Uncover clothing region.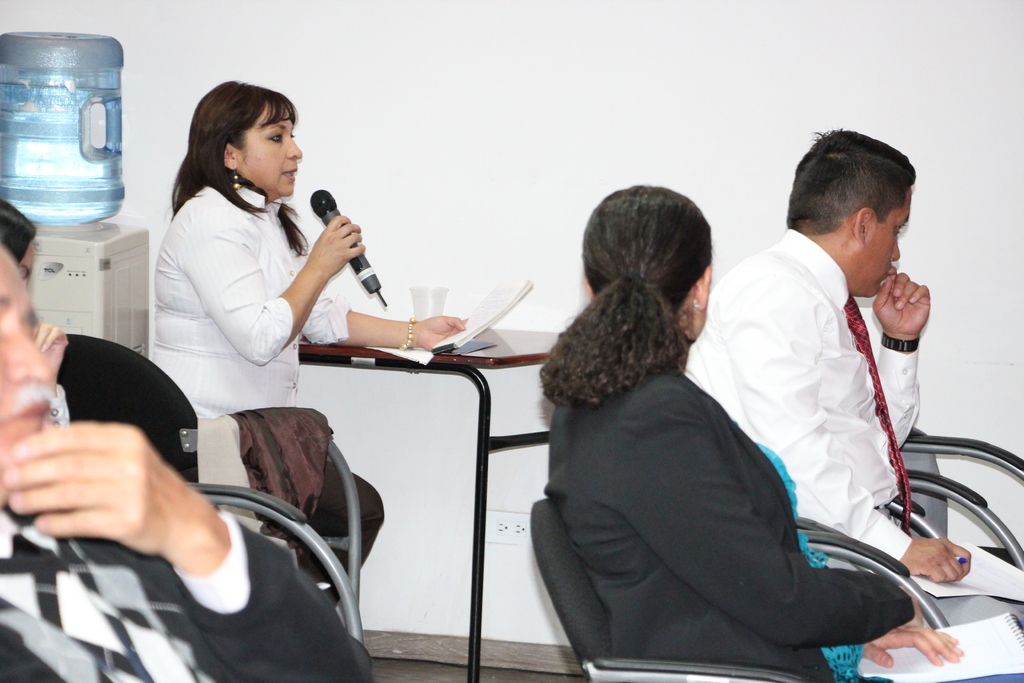
Uncovered: 686, 215, 1023, 627.
